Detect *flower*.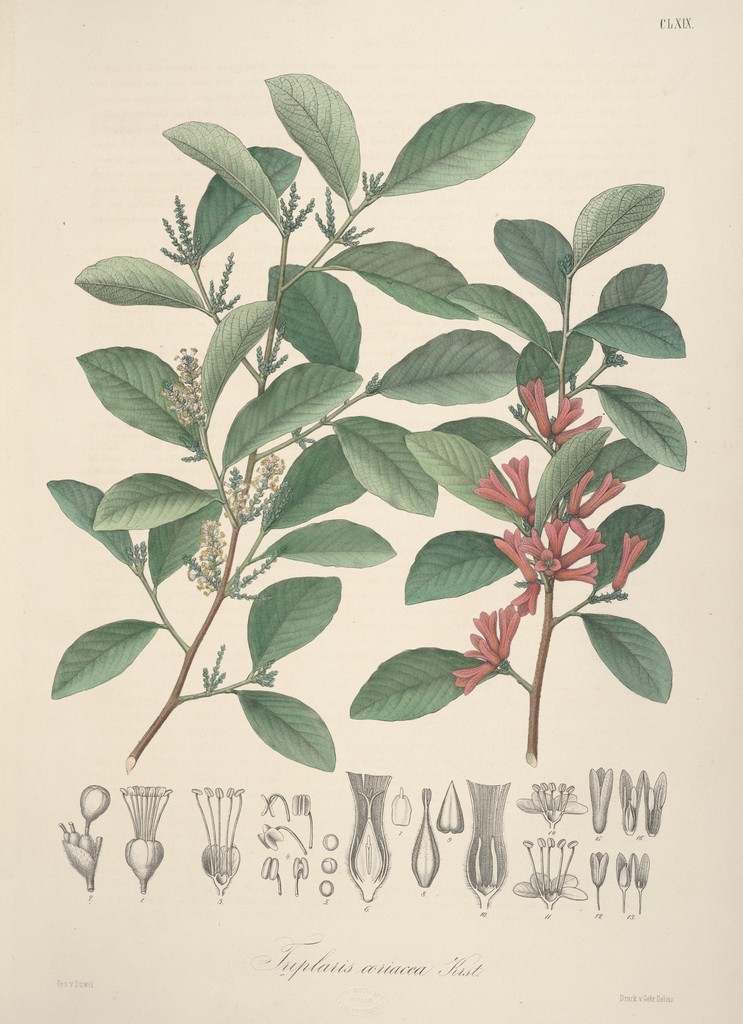
Detected at detection(519, 382, 553, 436).
